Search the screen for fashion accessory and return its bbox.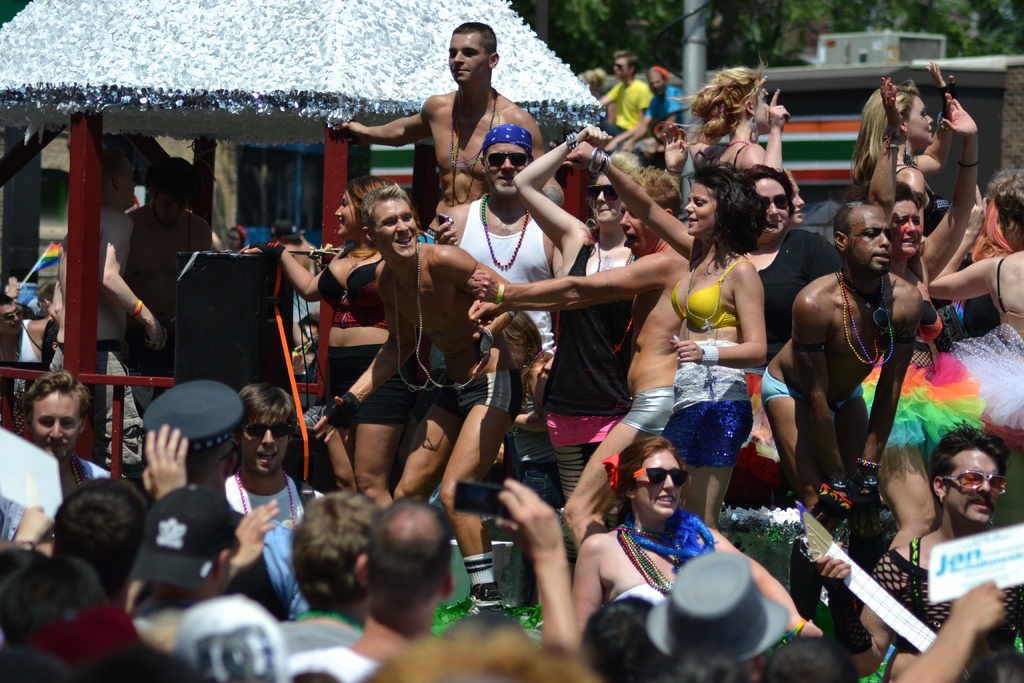
Found: 756, 190, 789, 211.
